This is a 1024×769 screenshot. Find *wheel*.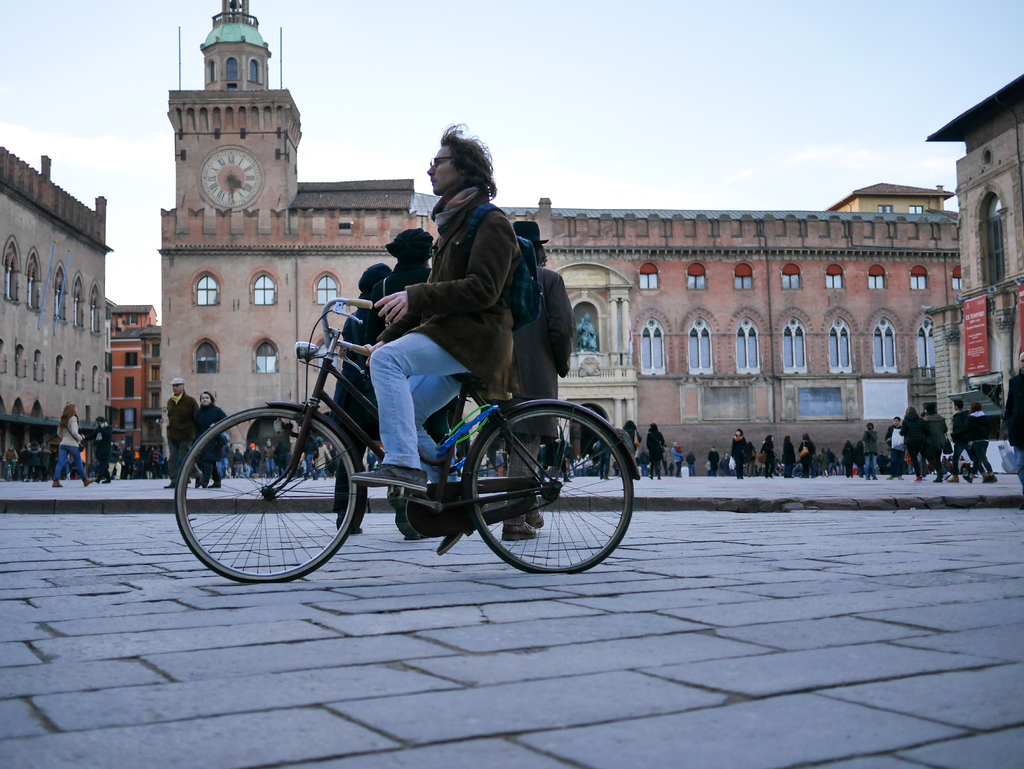
Bounding box: x1=172 y1=403 x2=358 y2=584.
